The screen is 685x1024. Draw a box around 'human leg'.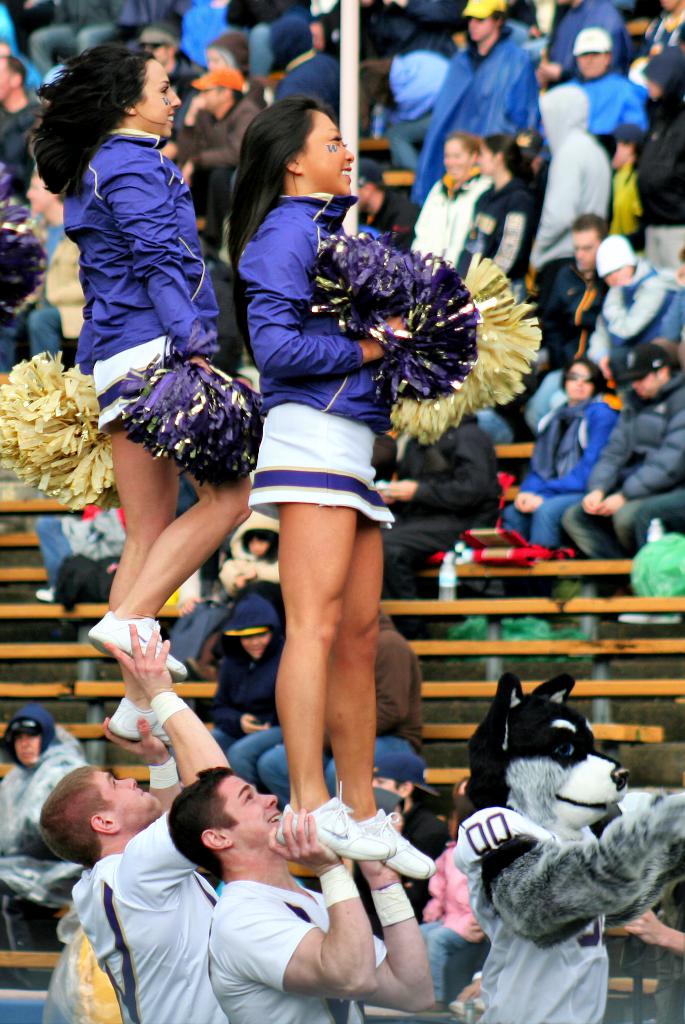
(x1=506, y1=488, x2=531, y2=540).
